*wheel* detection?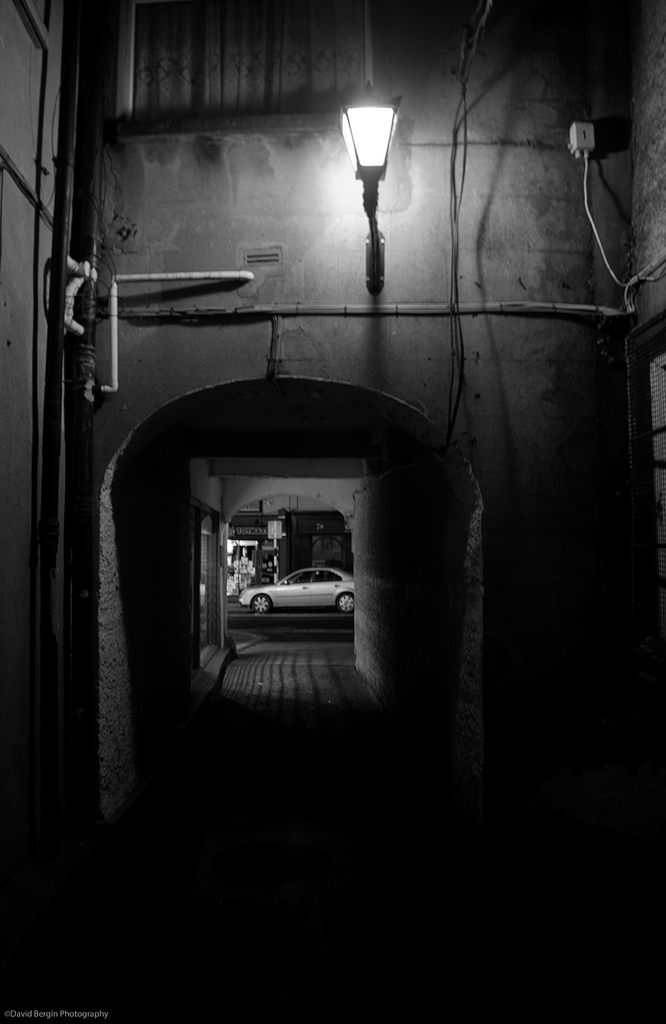
select_region(335, 590, 359, 614)
